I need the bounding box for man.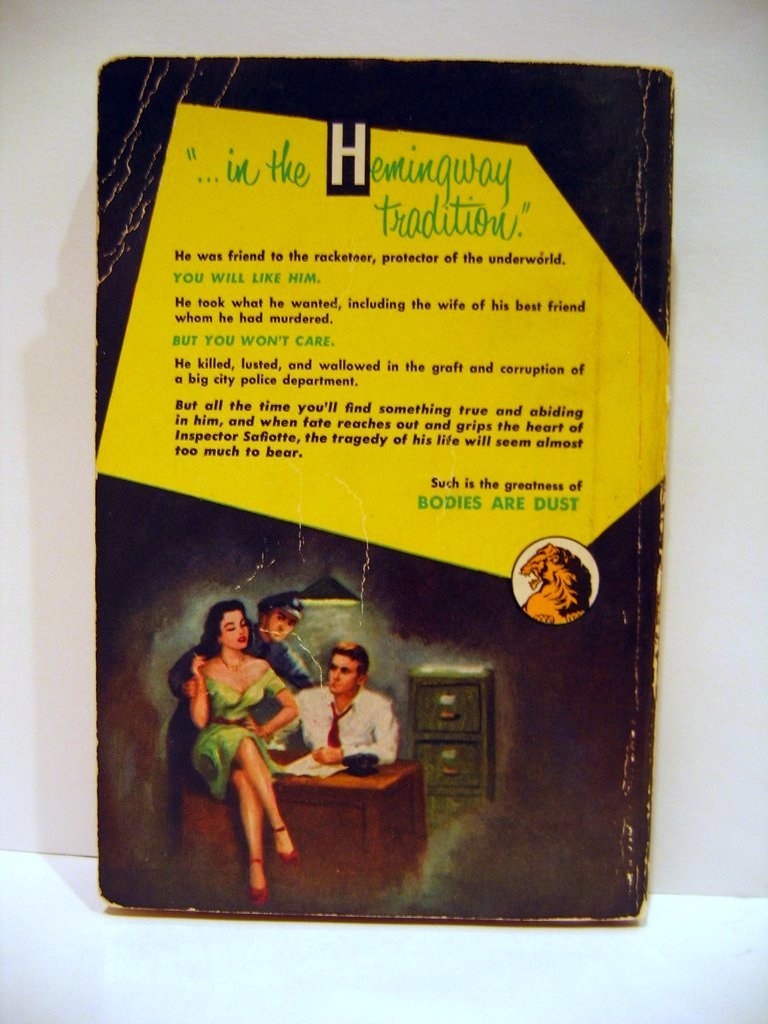
Here it is: (left=165, top=586, right=308, bottom=828).
